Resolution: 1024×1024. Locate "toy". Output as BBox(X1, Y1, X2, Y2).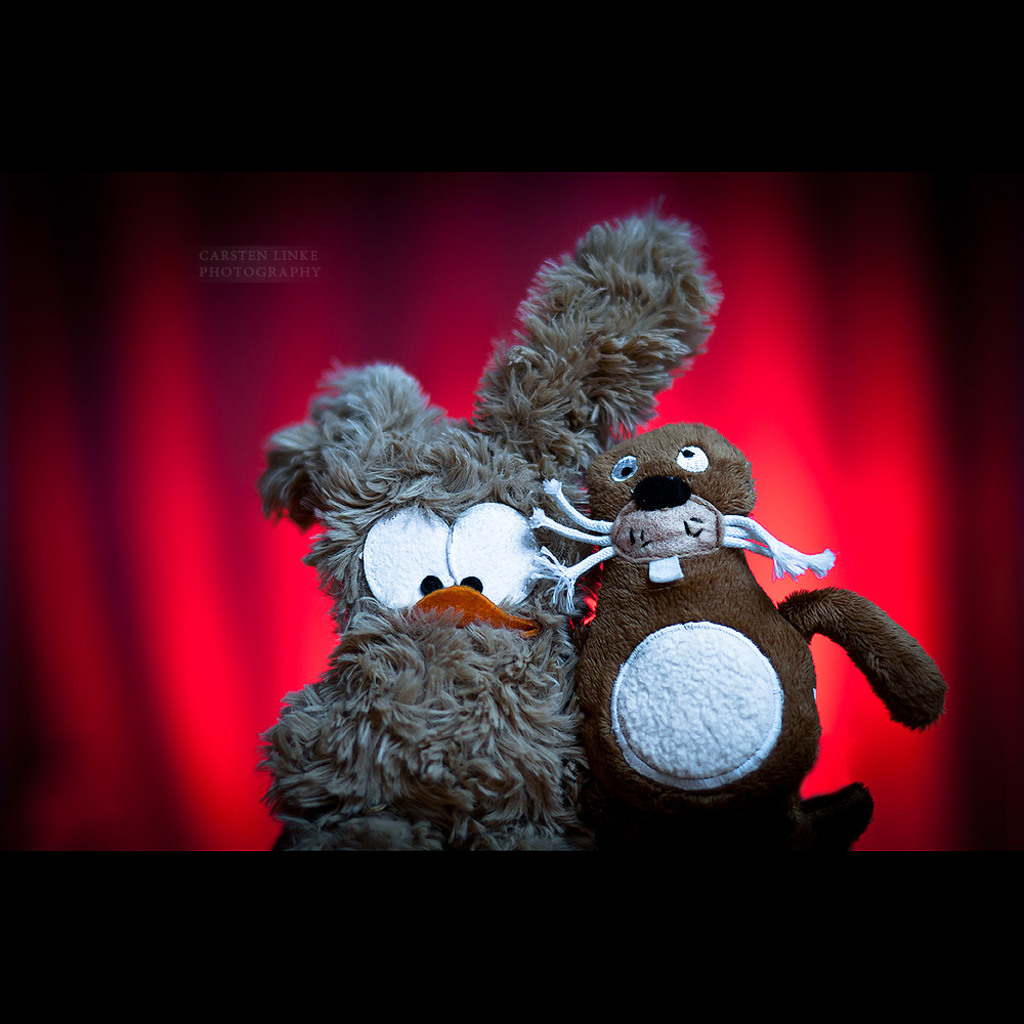
BBox(525, 413, 958, 874).
